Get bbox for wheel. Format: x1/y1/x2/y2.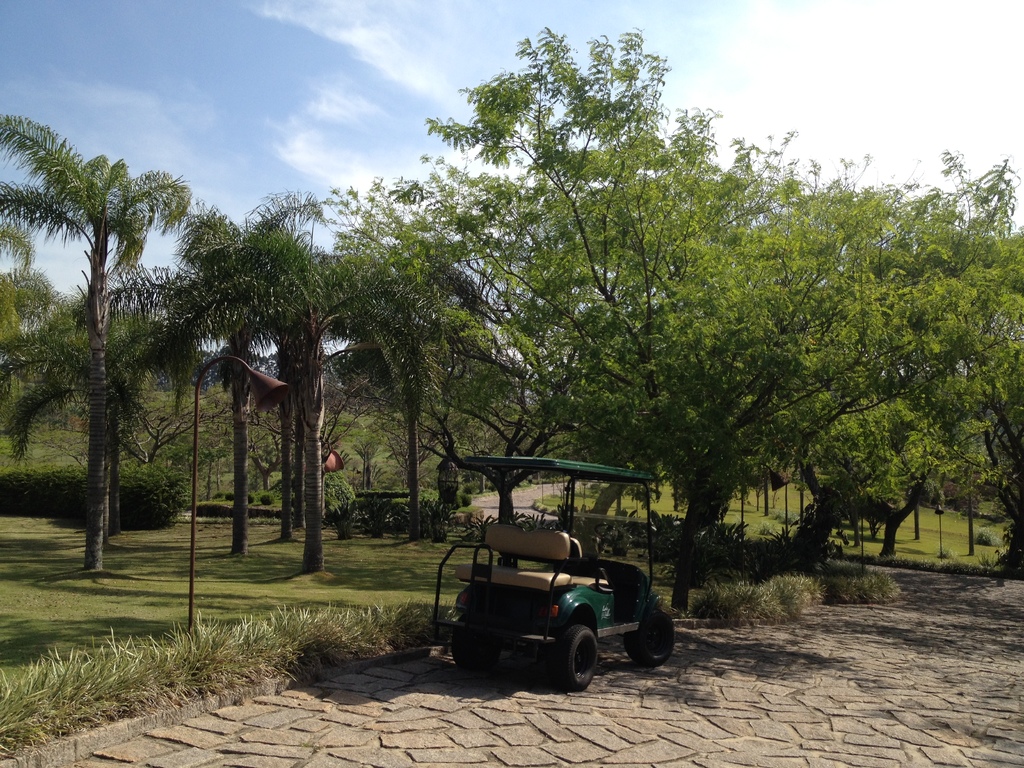
451/621/490/670.
